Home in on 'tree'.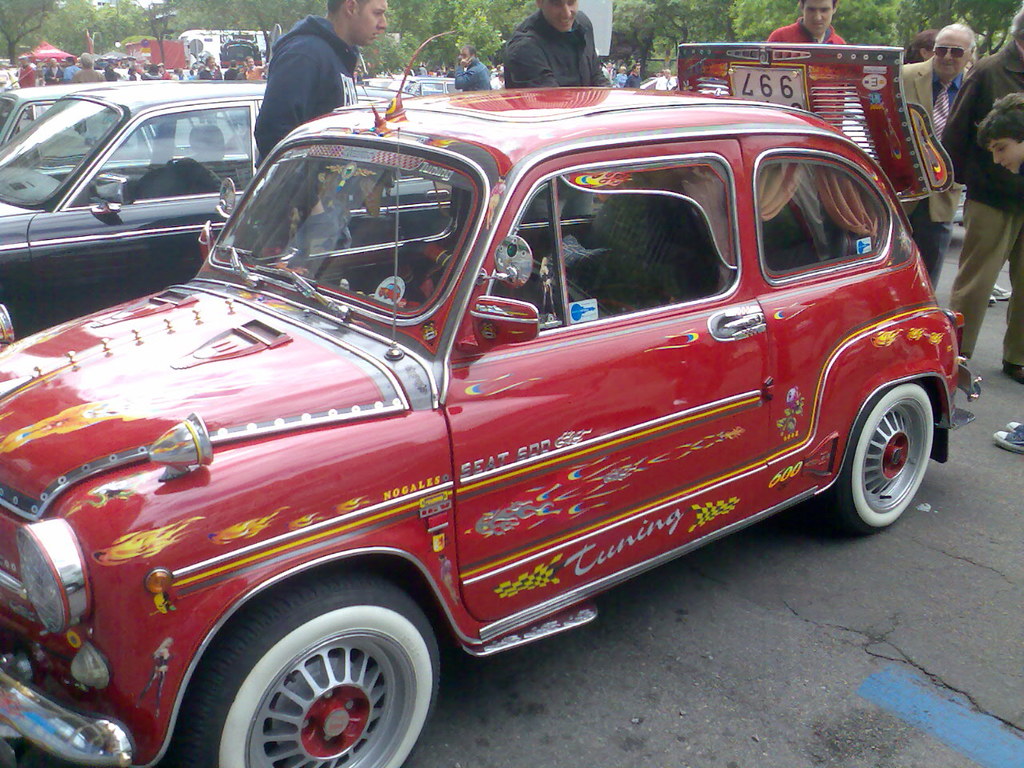
Homed in at (903, 0, 1023, 66).
